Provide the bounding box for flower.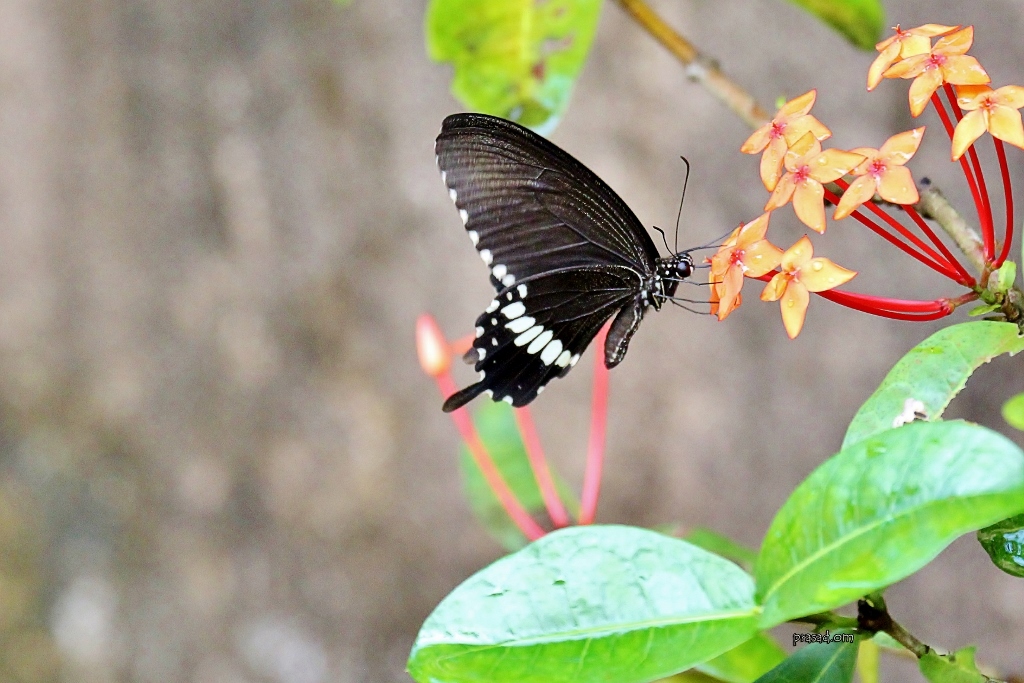
{"x1": 826, "y1": 125, "x2": 924, "y2": 223}.
